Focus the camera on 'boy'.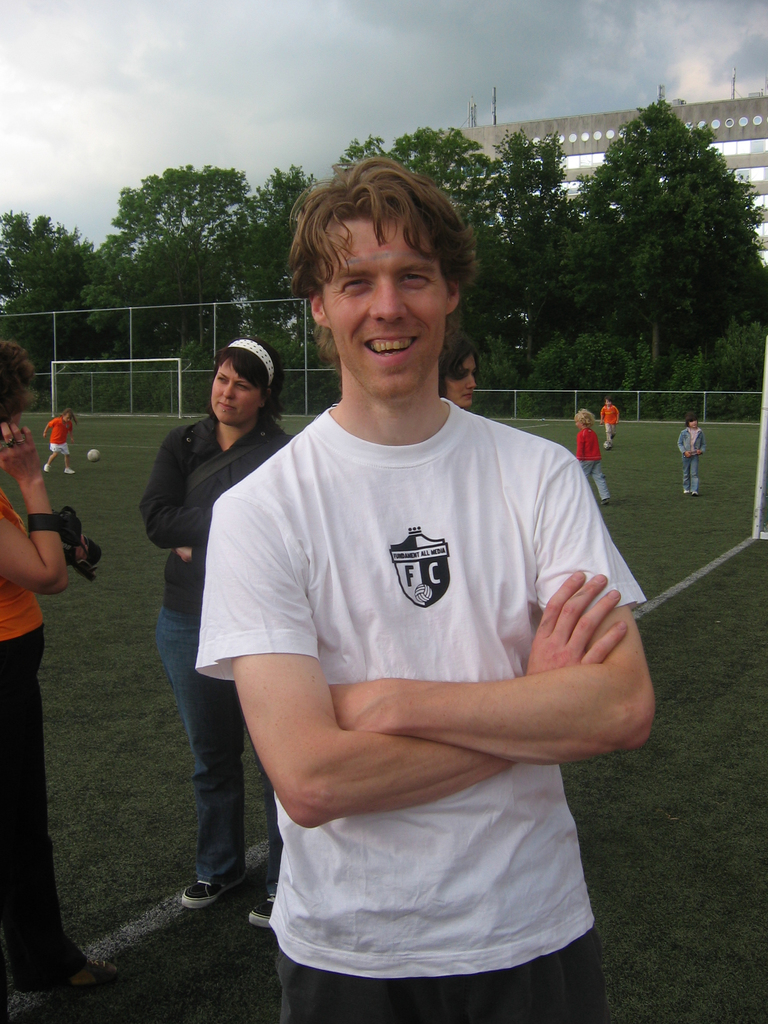
Focus region: box(576, 406, 609, 504).
